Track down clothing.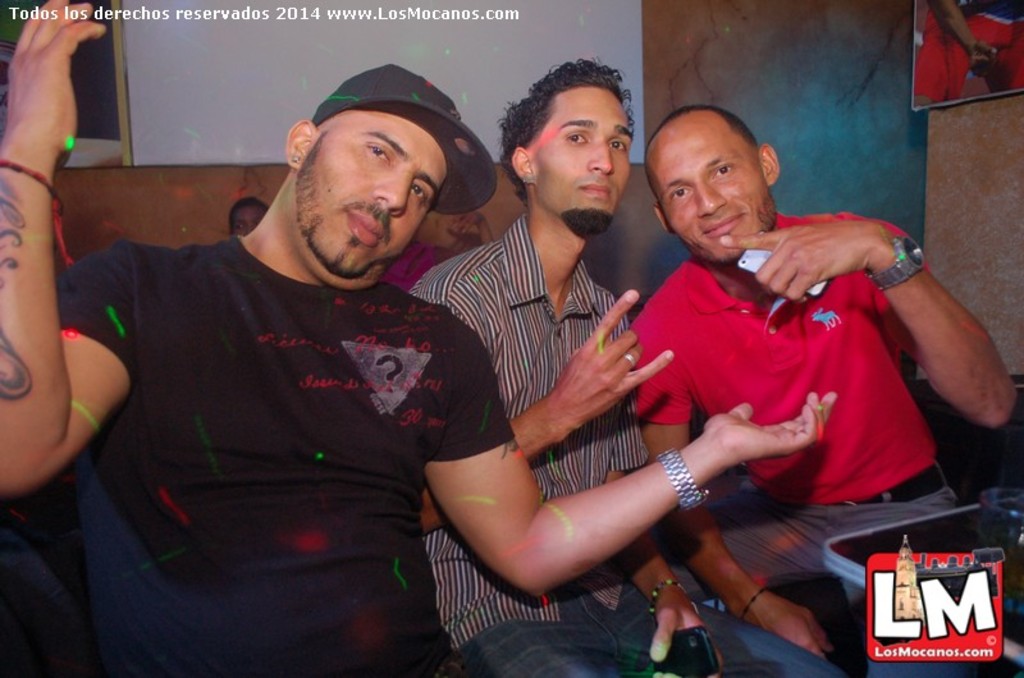
Tracked to region(422, 215, 847, 677).
